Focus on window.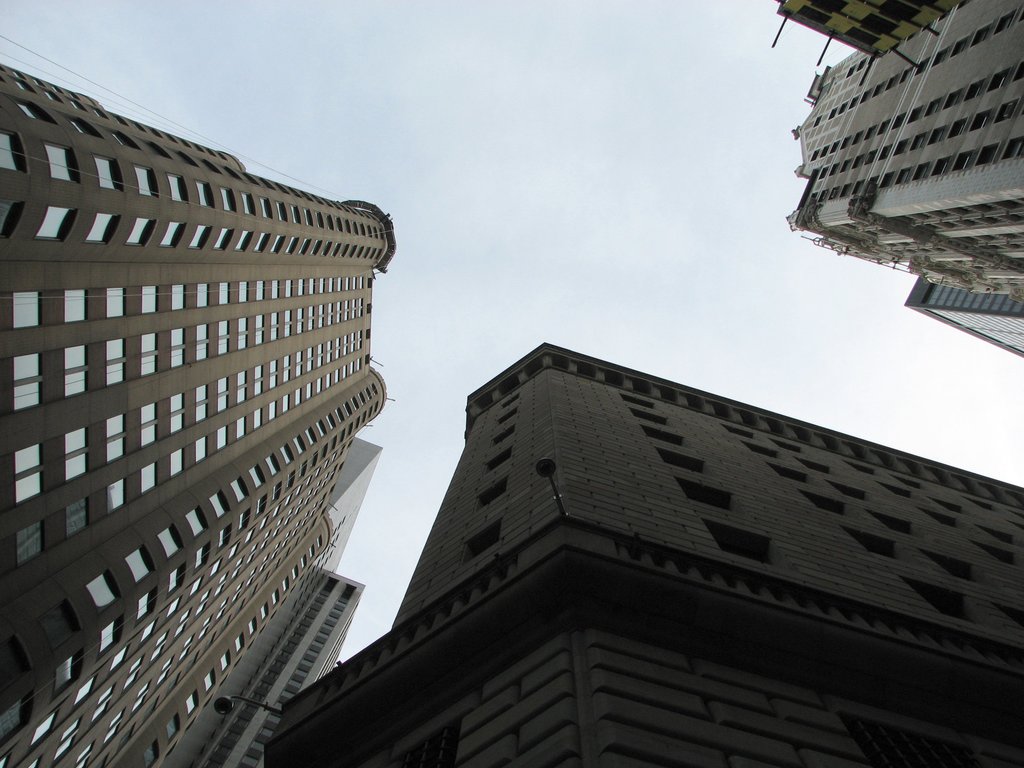
Focused at pyautogui.locateOnScreen(772, 441, 803, 455).
